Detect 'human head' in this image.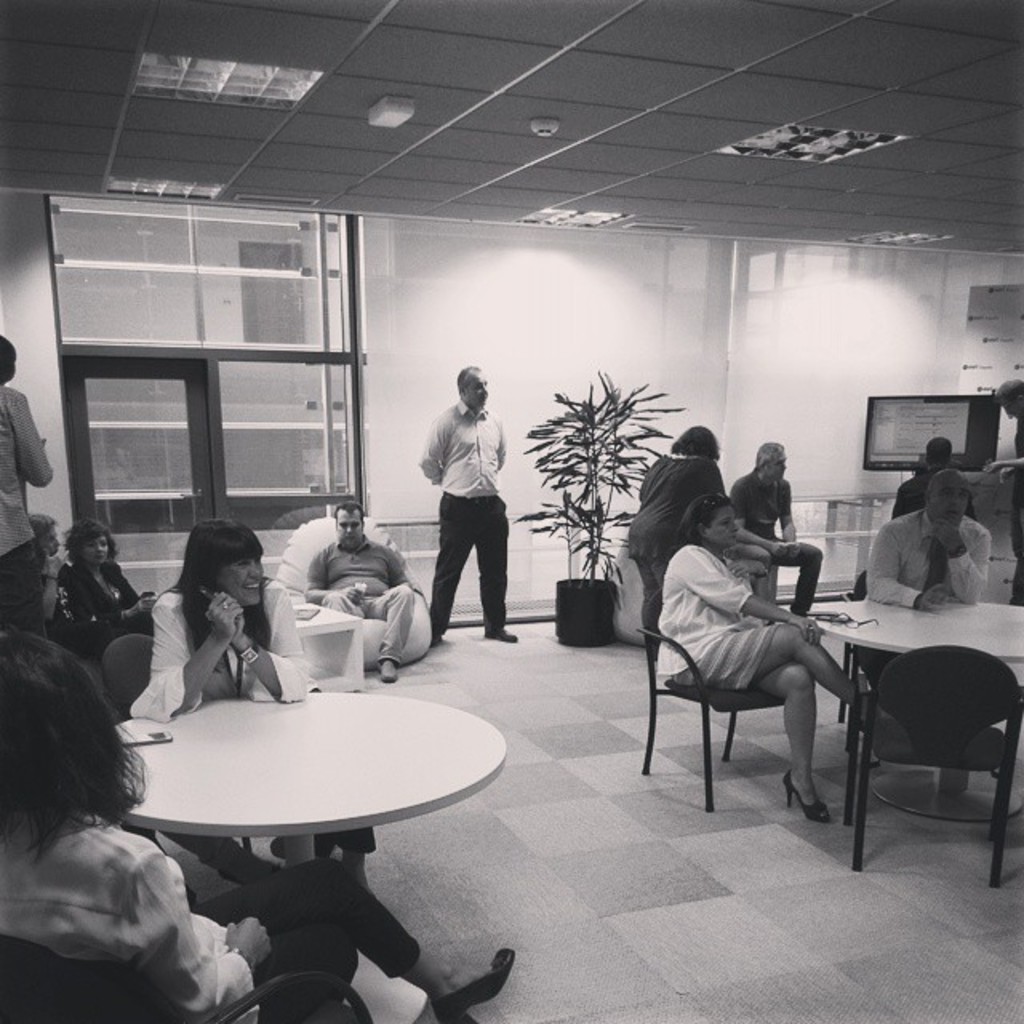
Detection: 0 338 21 384.
